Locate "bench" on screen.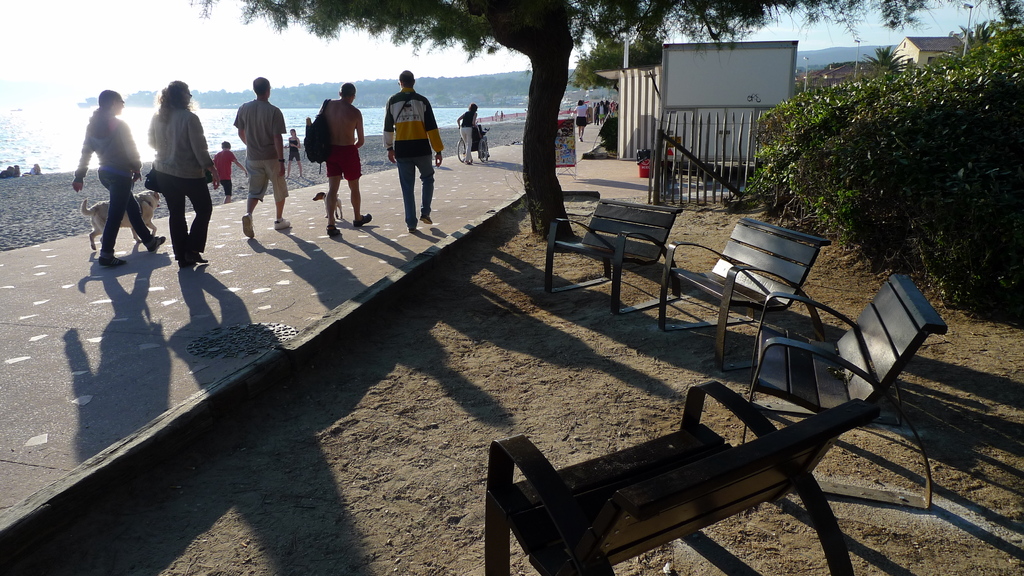
On screen at bbox=[656, 212, 830, 376].
